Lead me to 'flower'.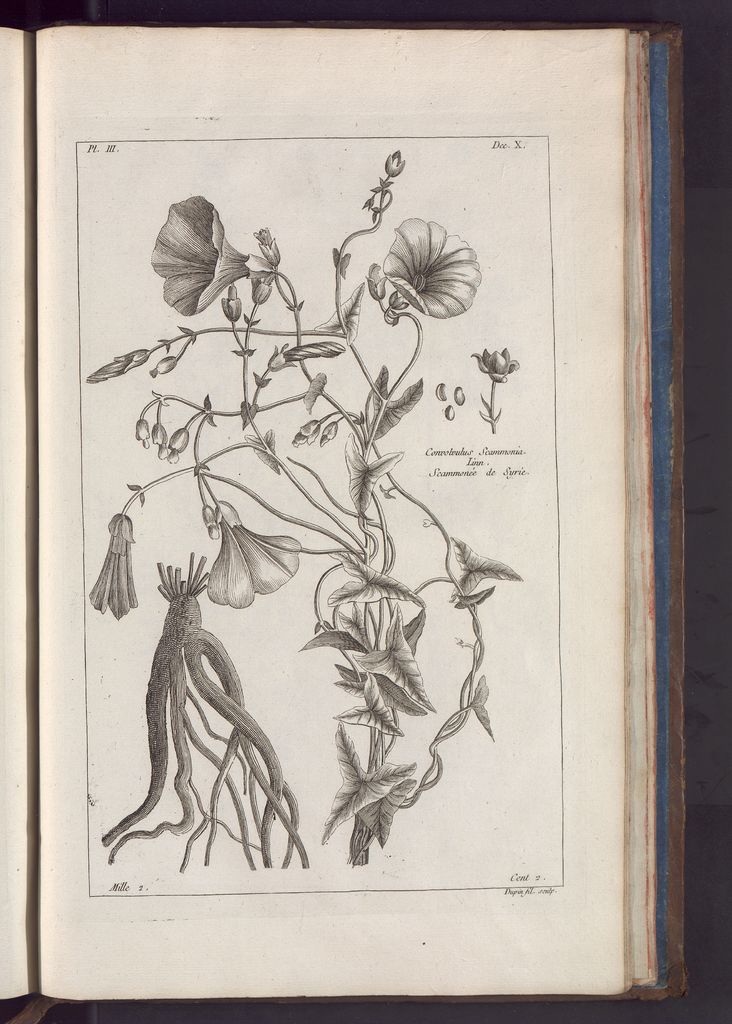
Lead to (x1=168, y1=424, x2=191, y2=462).
